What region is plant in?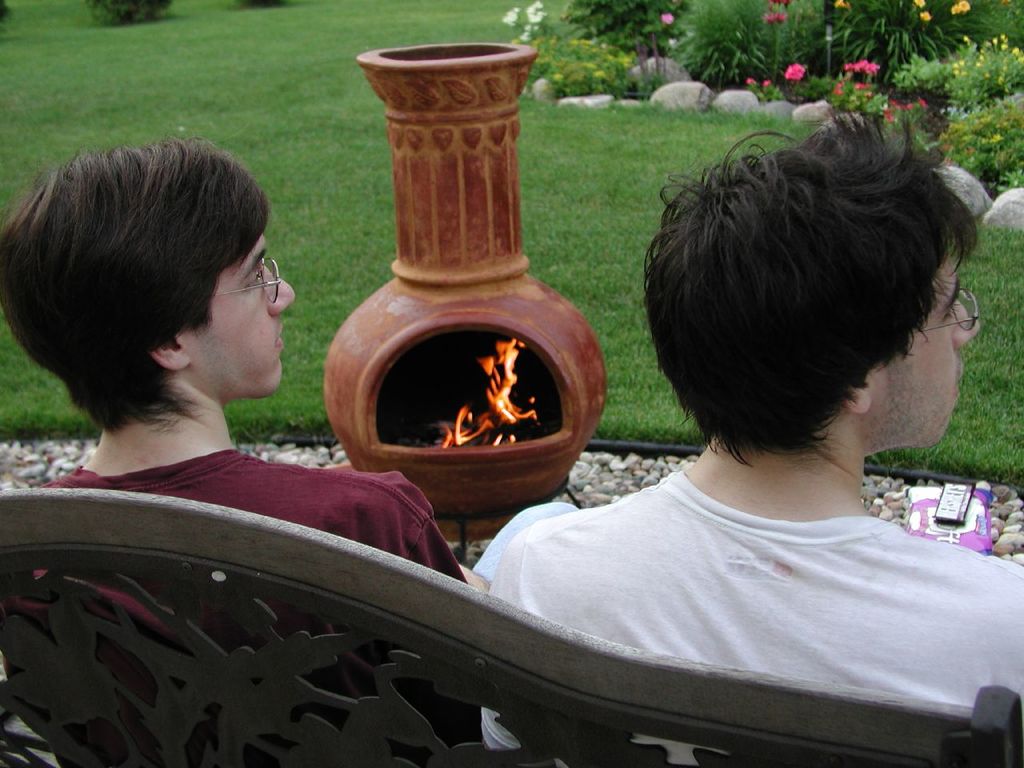
box(820, 0, 998, 78).
